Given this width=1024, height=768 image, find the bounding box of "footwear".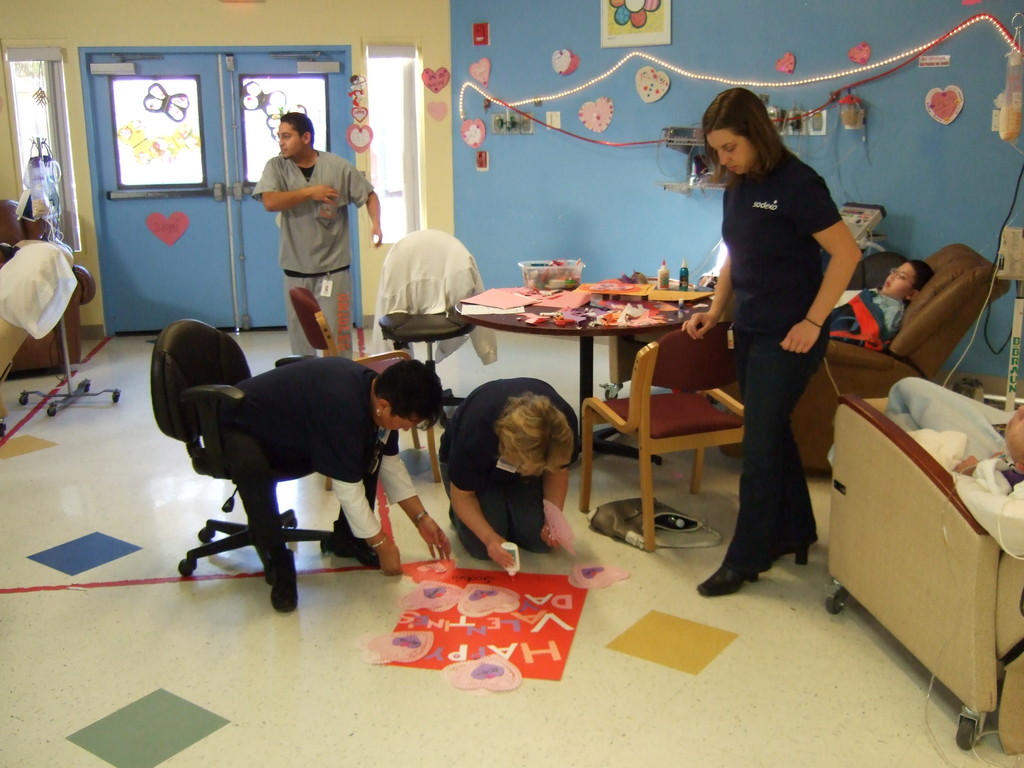
(258, 545, 306, 625).
